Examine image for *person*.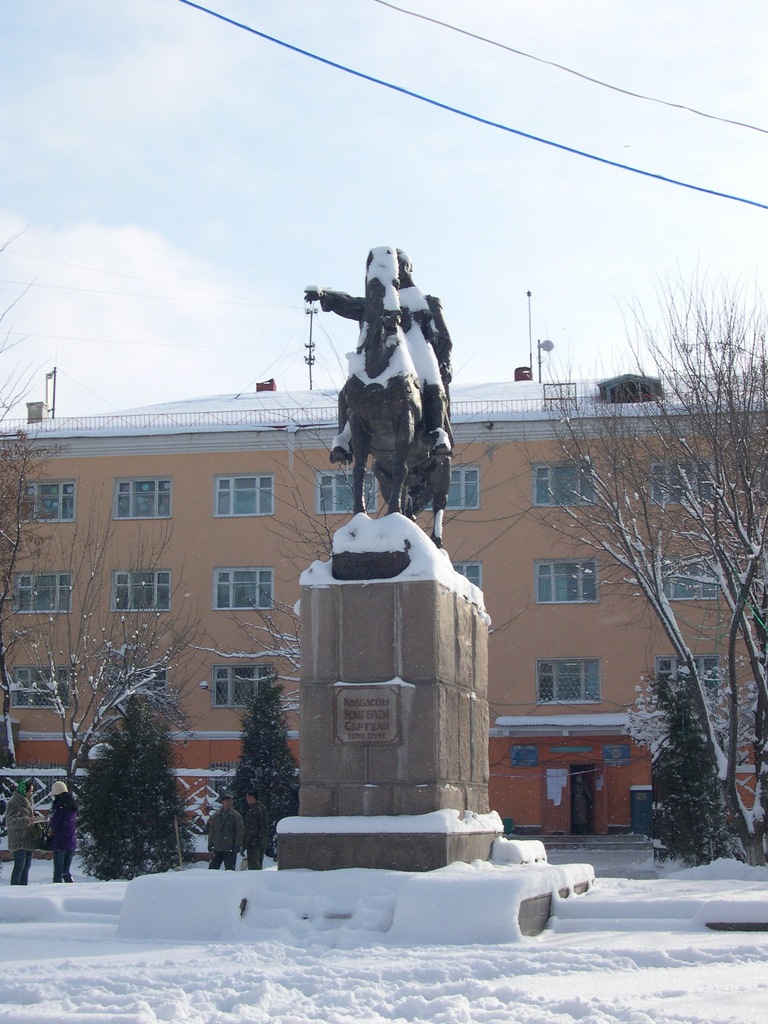
Examination result: Rect(205, 790, 243, 874).
